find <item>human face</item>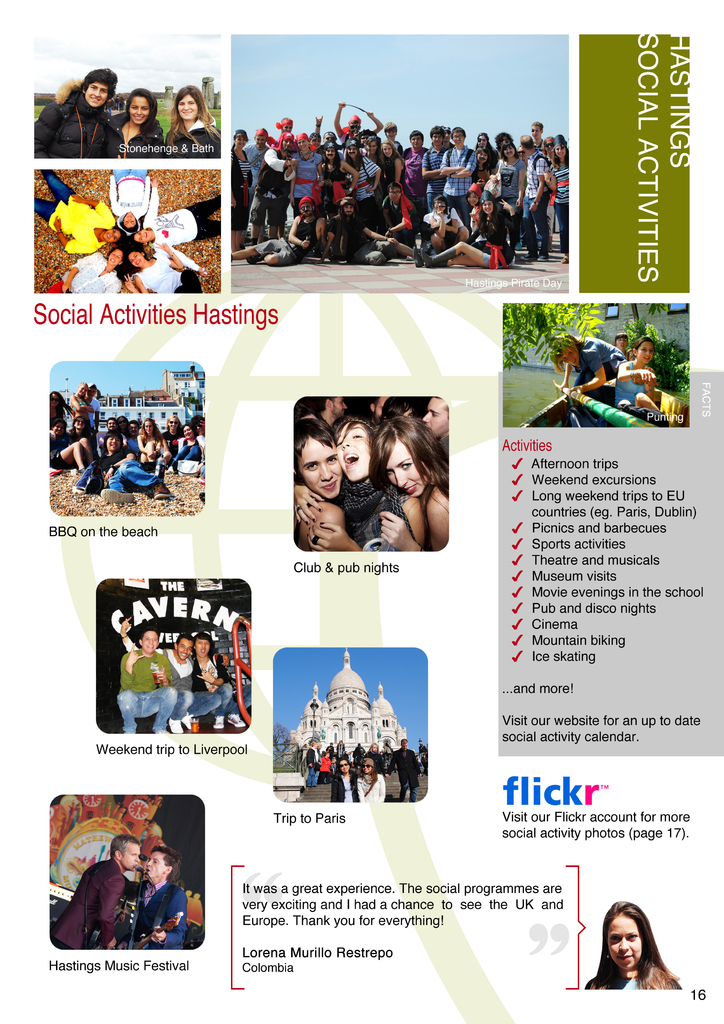
Rect(334, 420, 370, 482)
